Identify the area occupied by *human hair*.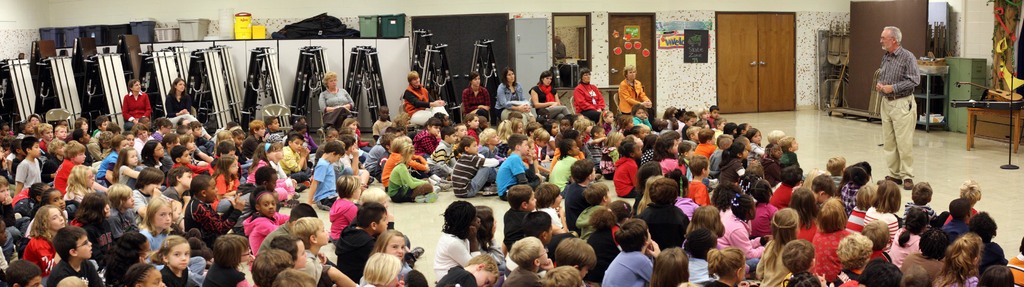
Area: <bbox>53, 218, 79, 255</bbox>.
